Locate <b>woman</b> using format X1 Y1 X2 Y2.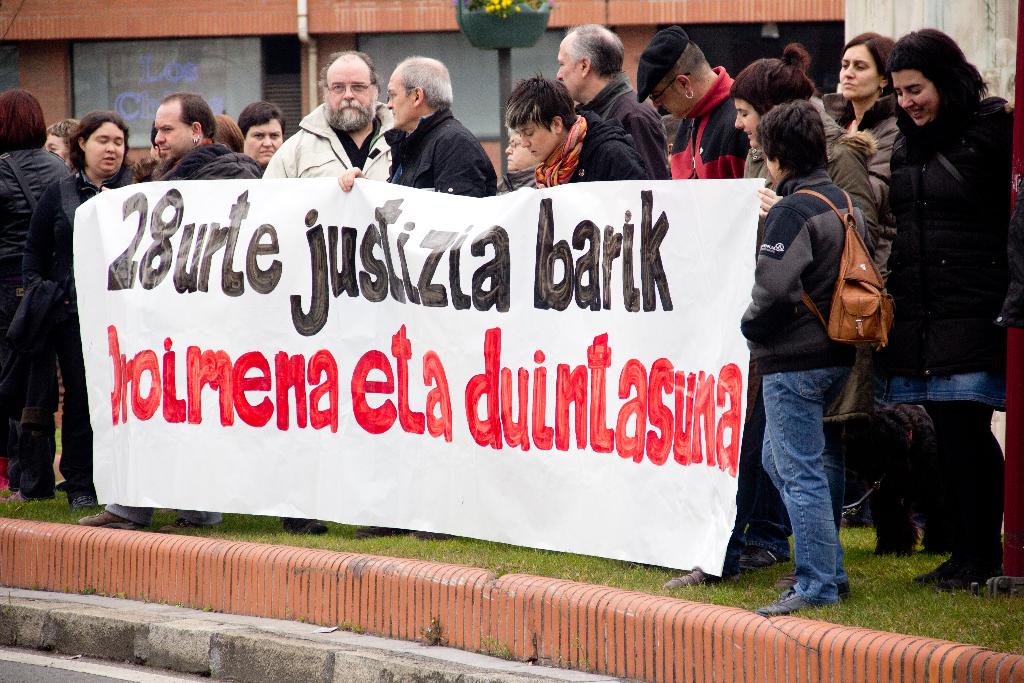
729 43 879 577.
